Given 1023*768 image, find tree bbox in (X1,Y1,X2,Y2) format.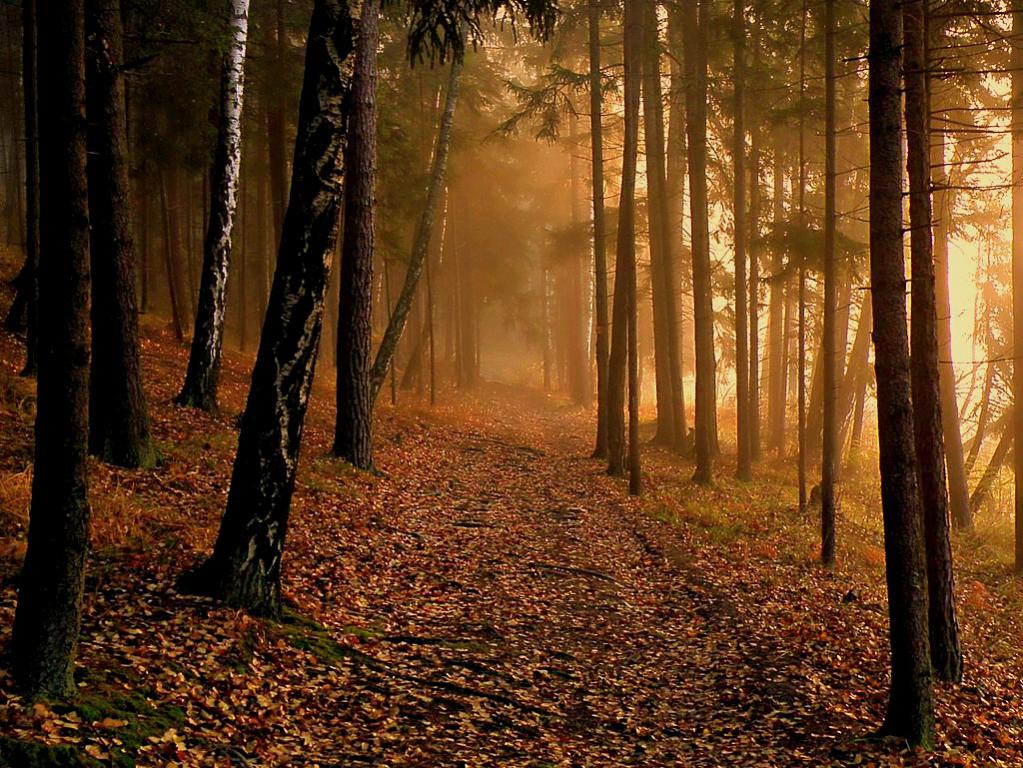
(198,0,365,617).
